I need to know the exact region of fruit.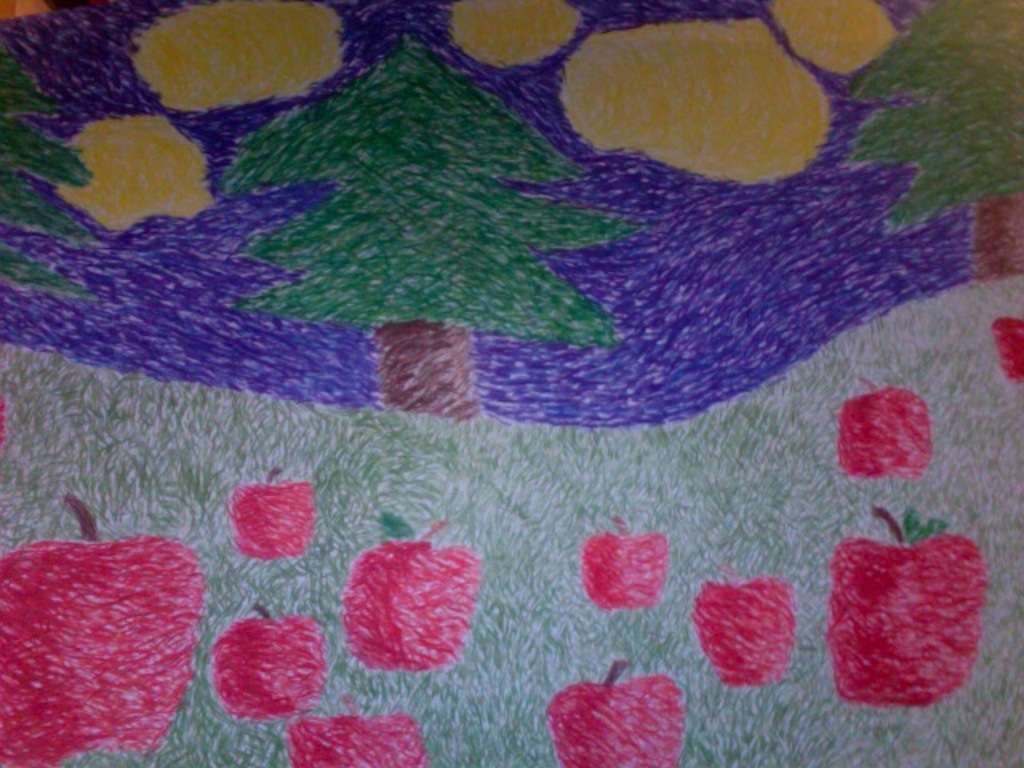
Region: (x1=821, y1=536, x2=992, y2=734).
